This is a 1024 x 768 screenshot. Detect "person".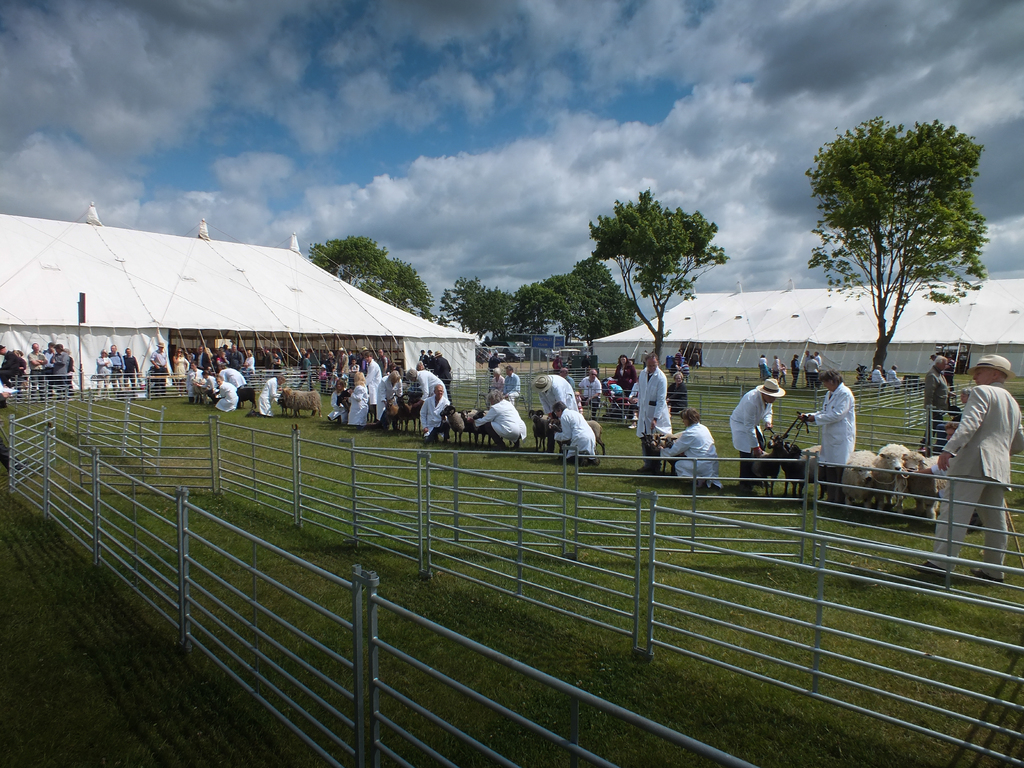
Rect(488, 367, 507, 401).
